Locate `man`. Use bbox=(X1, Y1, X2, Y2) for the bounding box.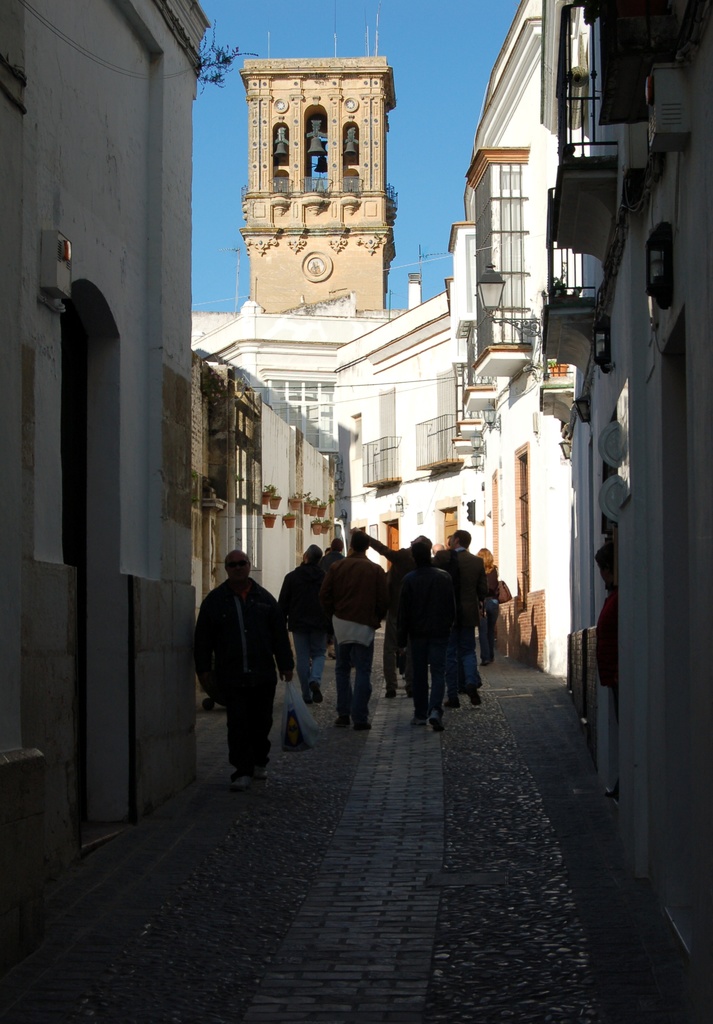
bbox=(429, 527, 487, 709).
